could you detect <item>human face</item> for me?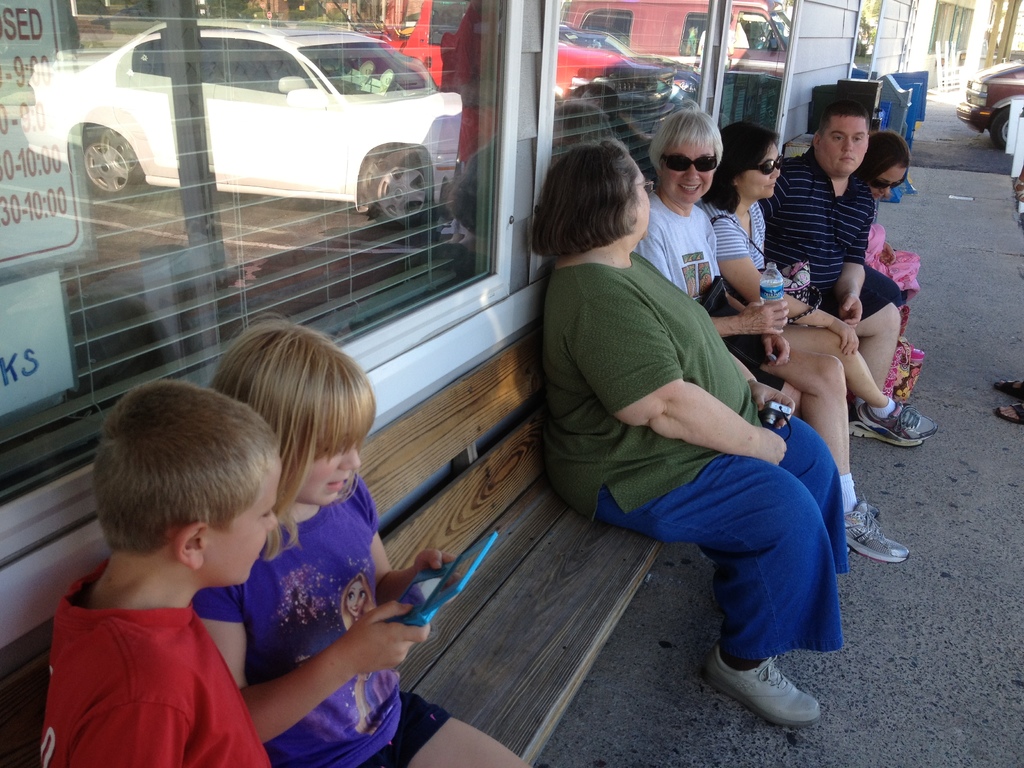
Detection result: locate(821, 118, 868, 175).
